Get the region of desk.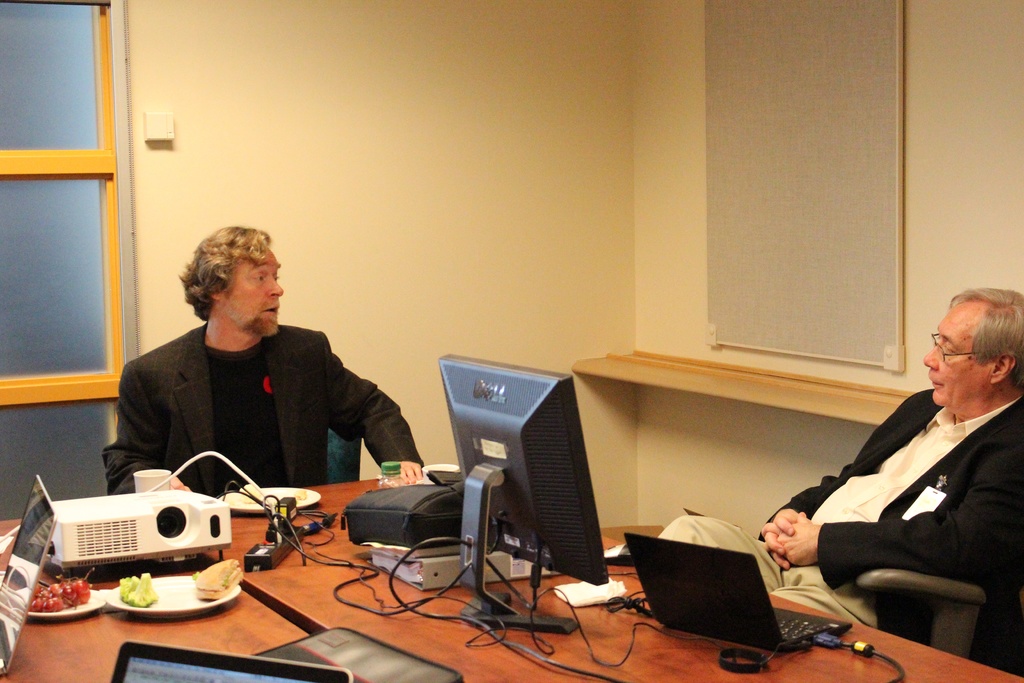
select_region(0, 439, 614, 668).
